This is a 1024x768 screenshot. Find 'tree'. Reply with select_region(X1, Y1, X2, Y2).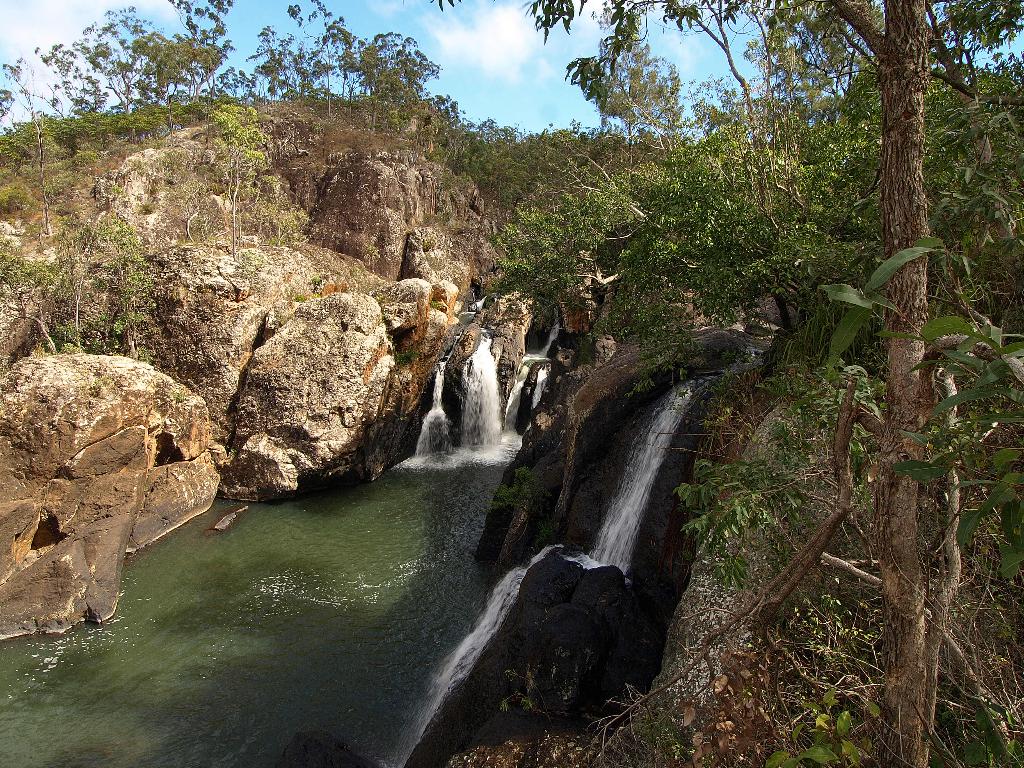
select_region(95, 217, 154, 346).
